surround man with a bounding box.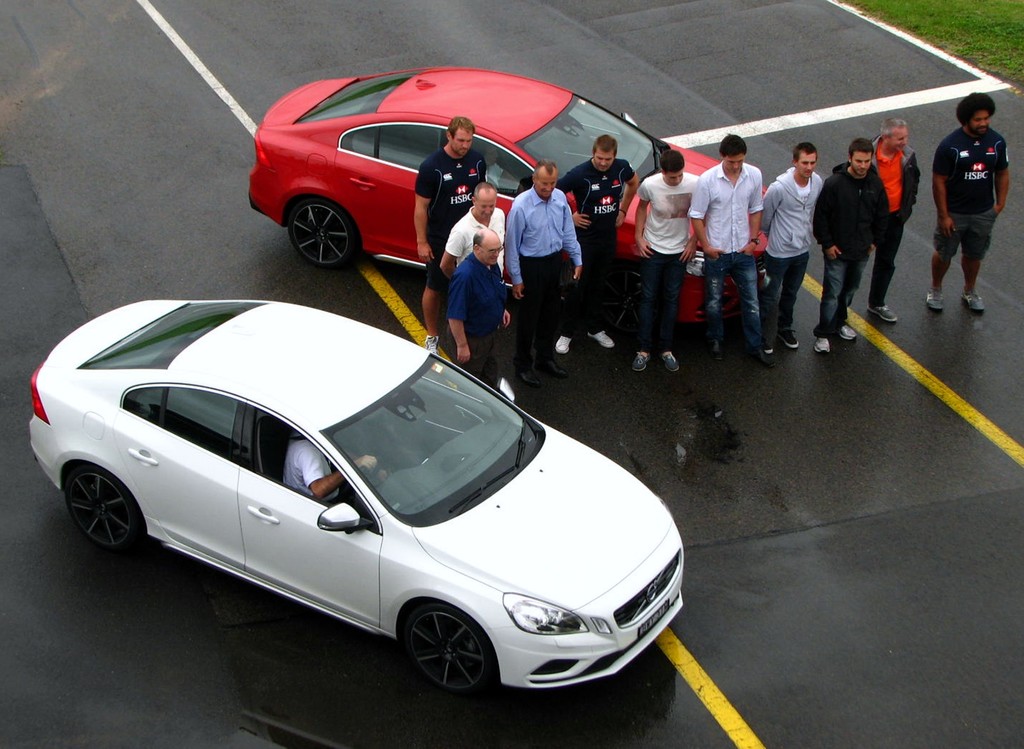
bbox=(812, 139, 892, 358).
